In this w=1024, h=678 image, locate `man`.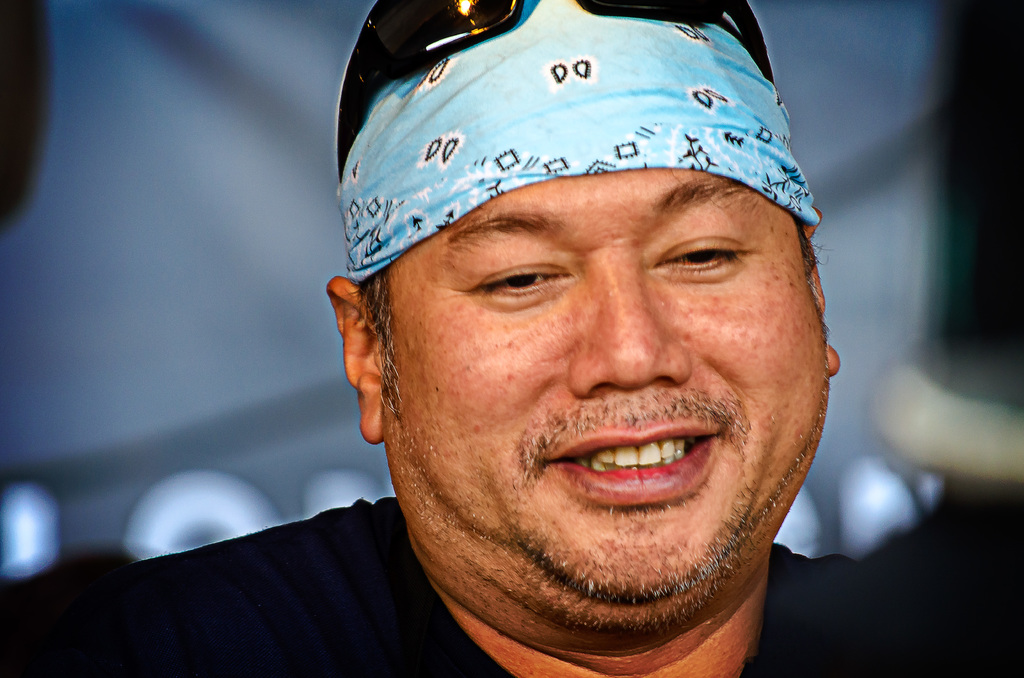
Bounding box: 177 42 1023 677.
